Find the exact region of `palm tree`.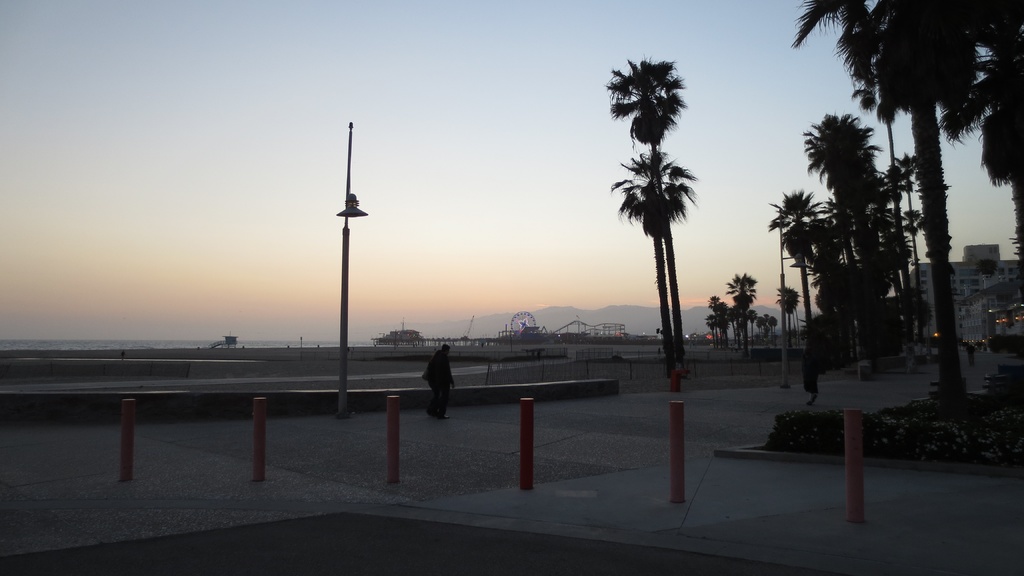
Exact region: region(621, 140, 688, 354).
